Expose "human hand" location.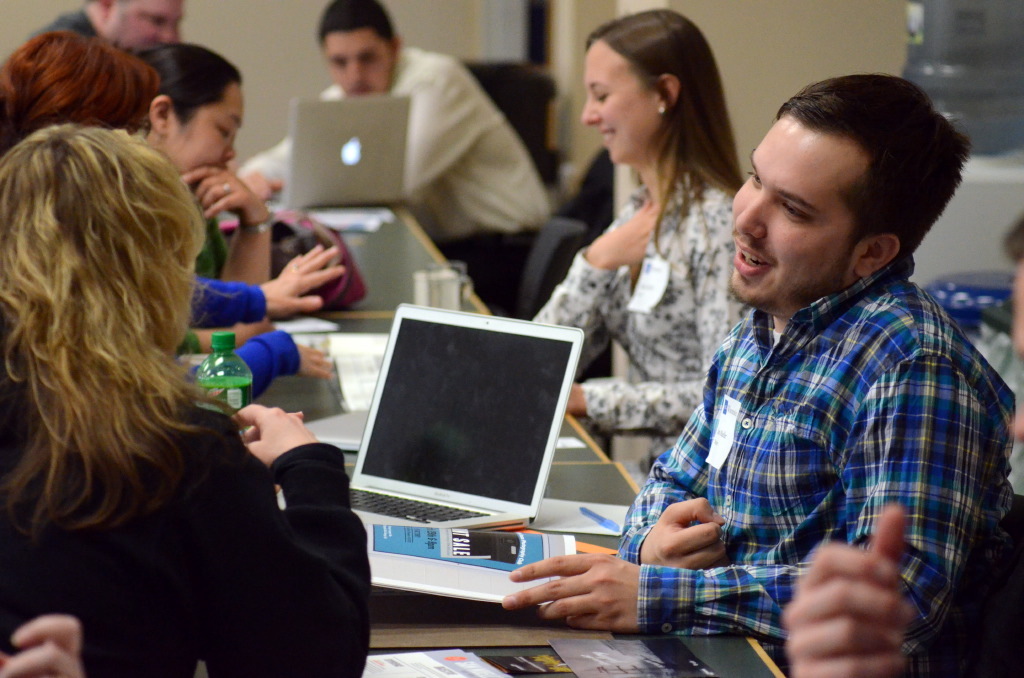
Exposed at bbox=[501, 549, 642, 638].
